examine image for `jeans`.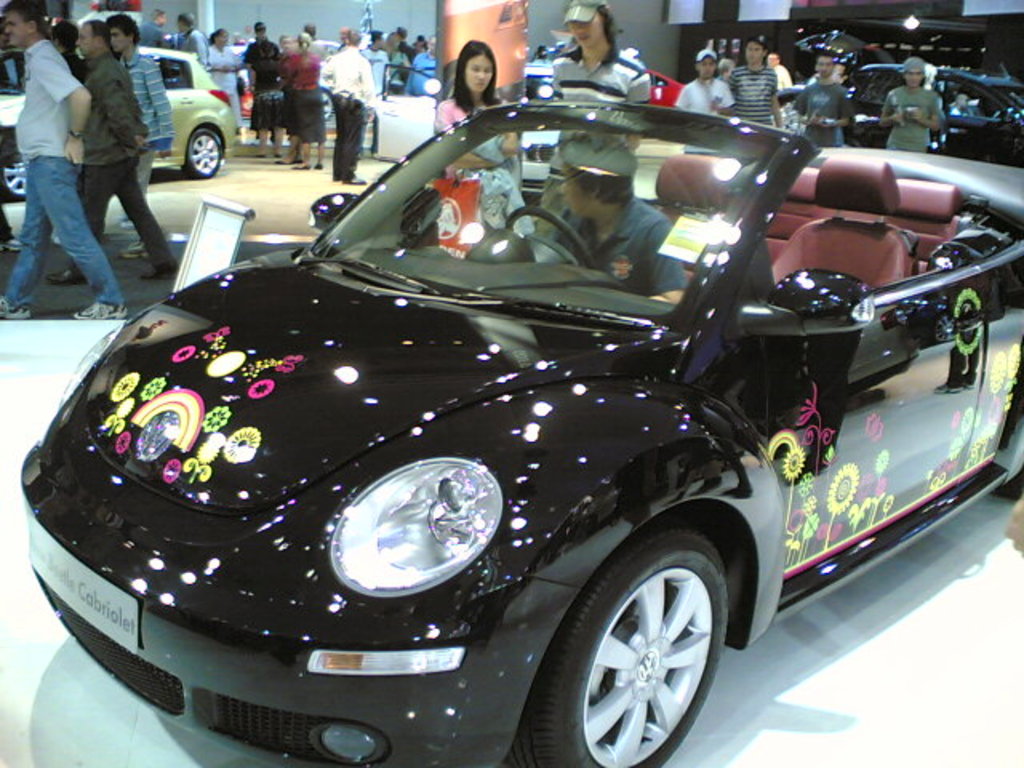
Examination result: l=13, t=123, r=98, b=298.
